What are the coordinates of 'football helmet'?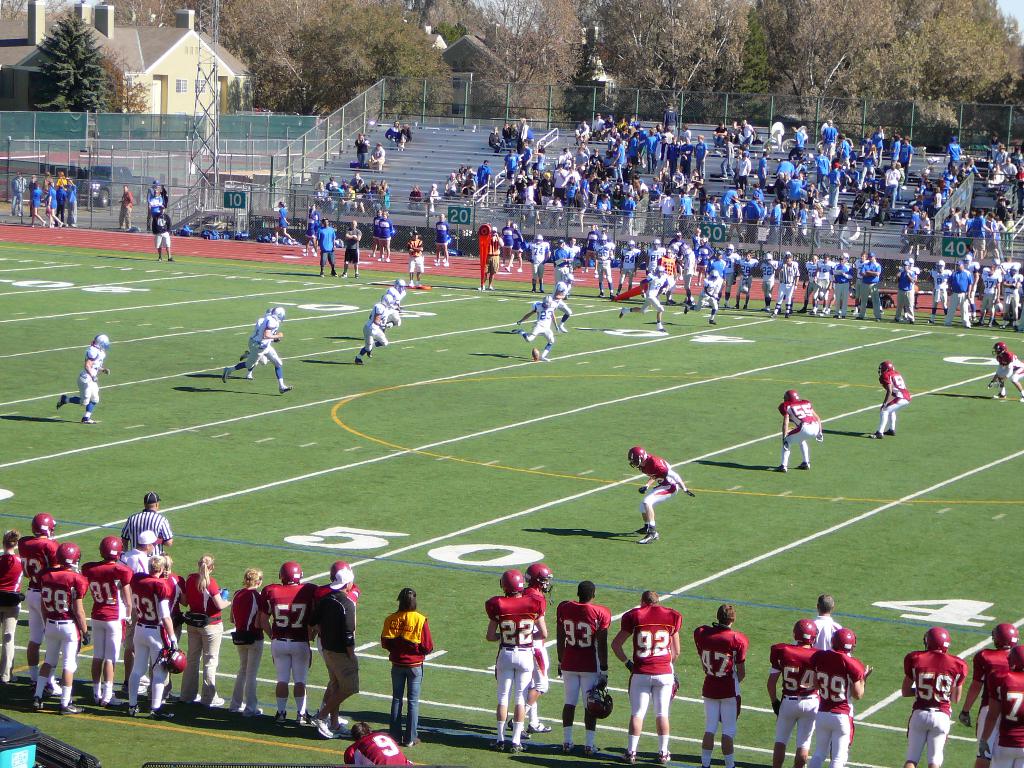
785/388/799/401.
